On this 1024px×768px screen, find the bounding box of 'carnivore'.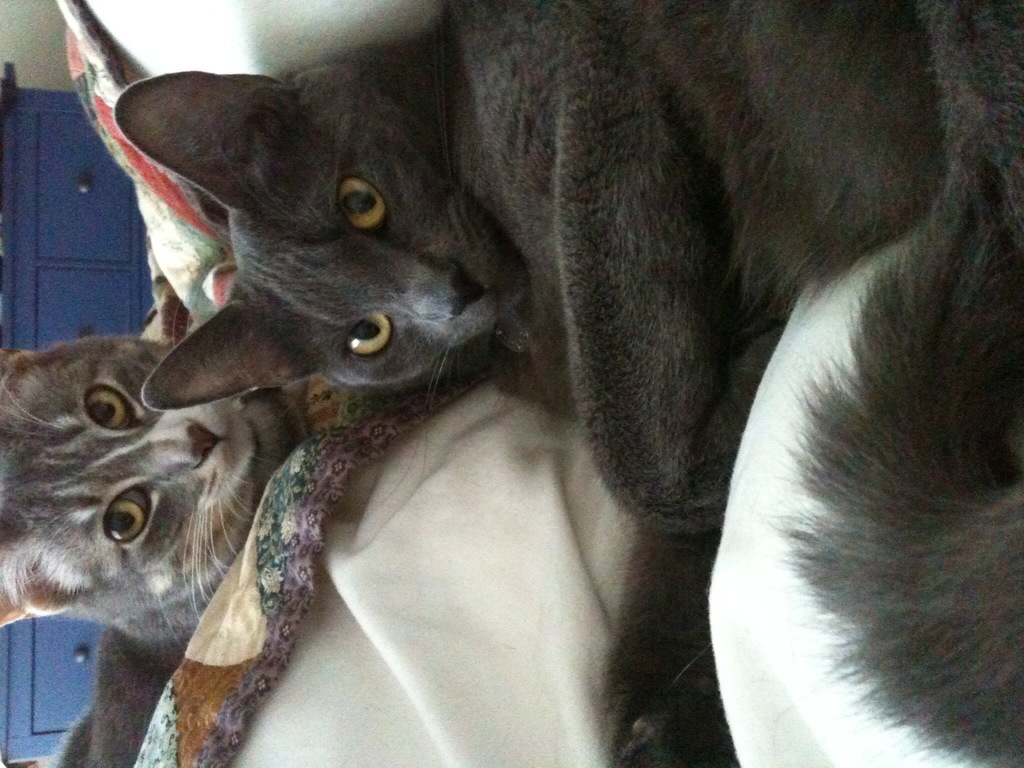
Bounding box: 109:1:1023:767.
